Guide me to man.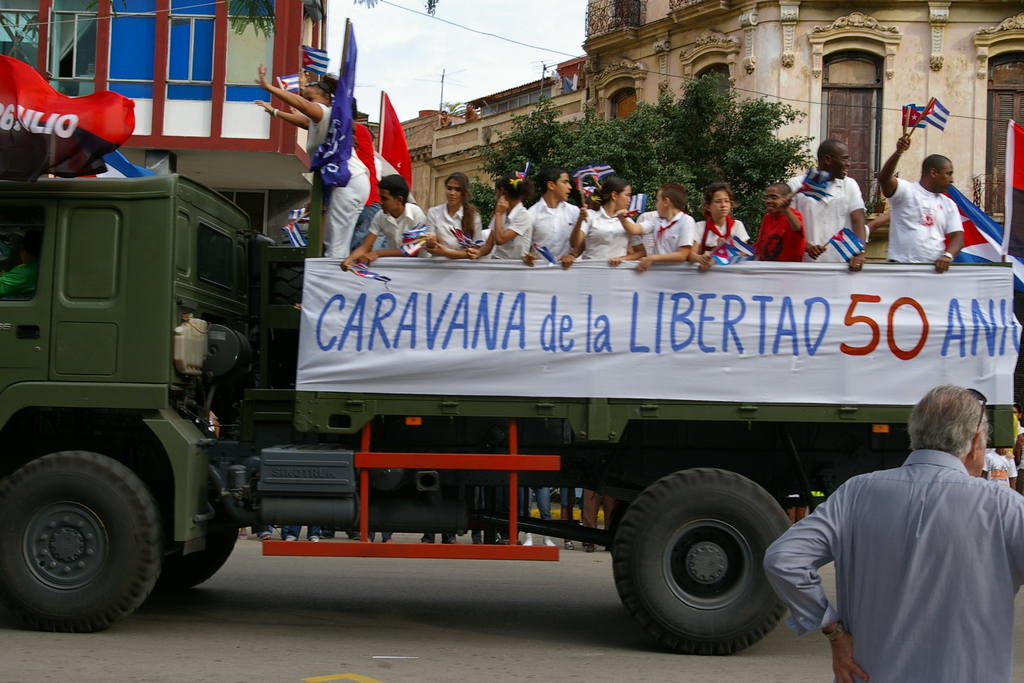
Guidance: <box>788,138,865,270</box>.
